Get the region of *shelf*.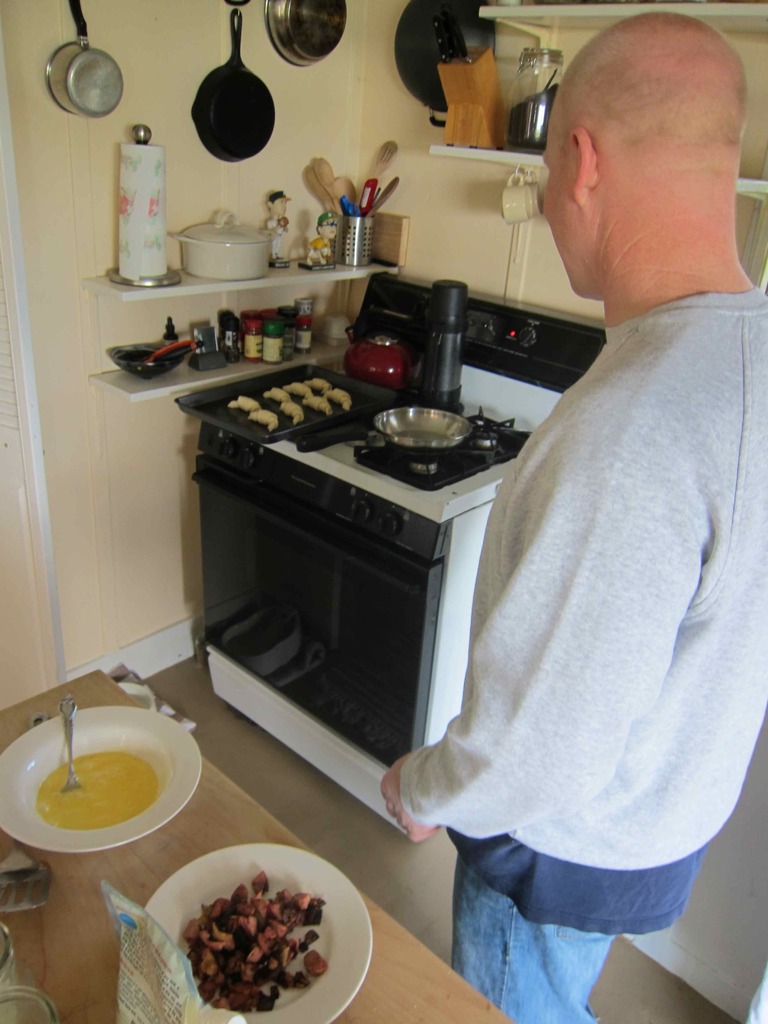
crop(86, 267, 408, 302).
